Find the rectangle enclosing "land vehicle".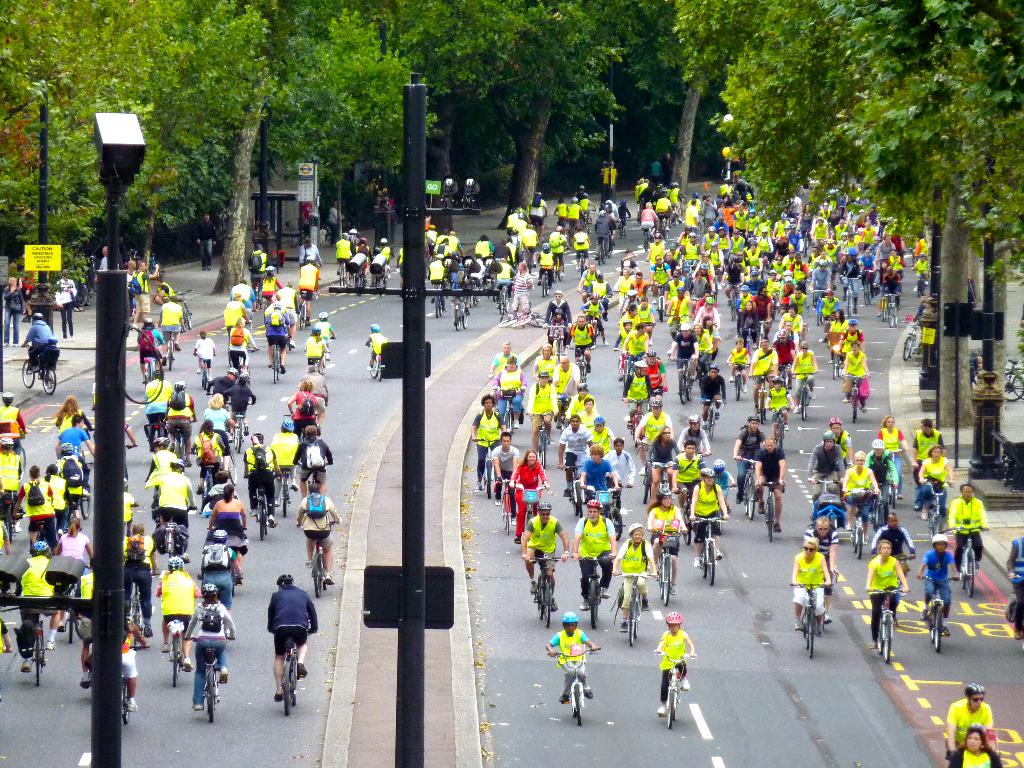
detection(551, 646, 593, 727).
